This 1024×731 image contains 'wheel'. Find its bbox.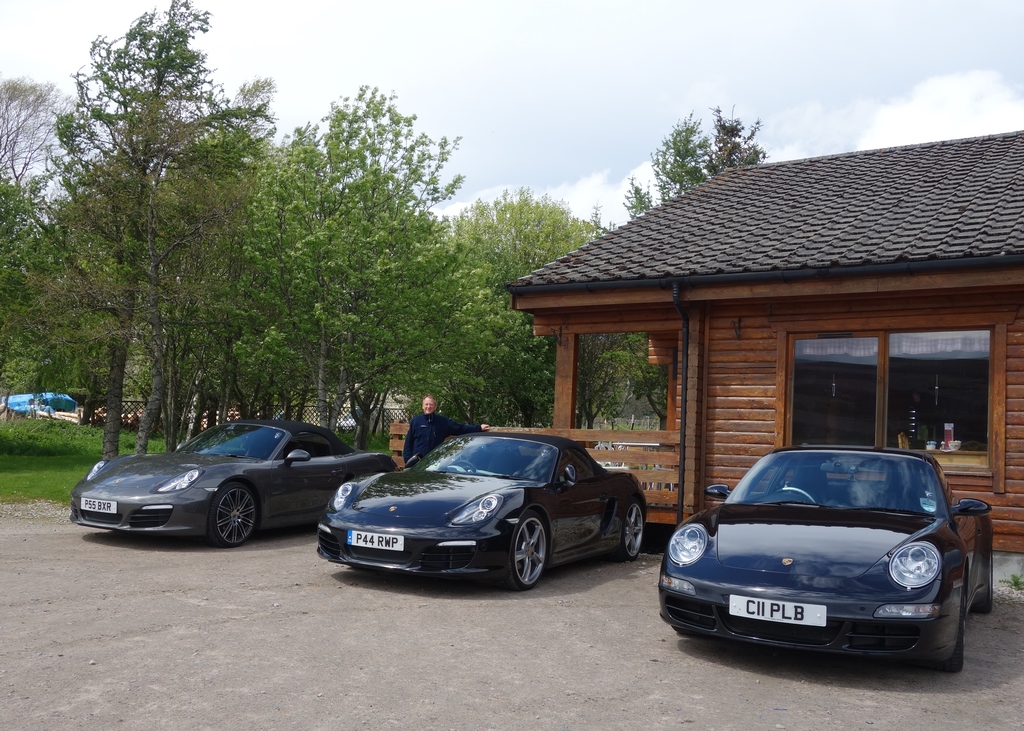
202 483 257 544.
